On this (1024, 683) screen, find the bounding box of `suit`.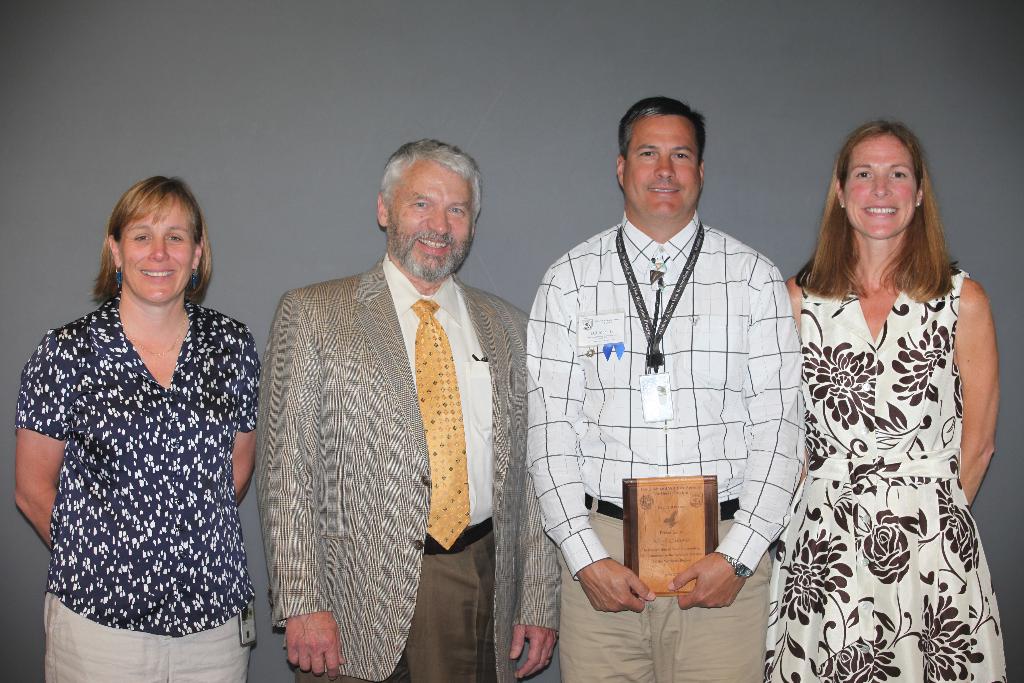
Bounding box: <region>246, 159, 532, 674</region>.
